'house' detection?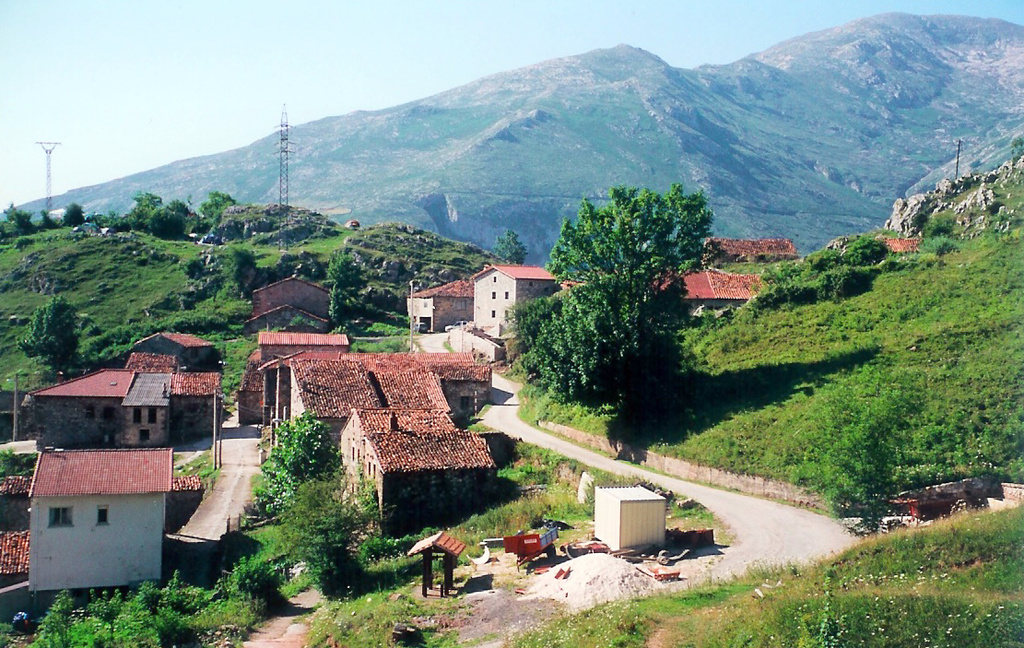
x1=228, y1=327, x2=354, y2=420
